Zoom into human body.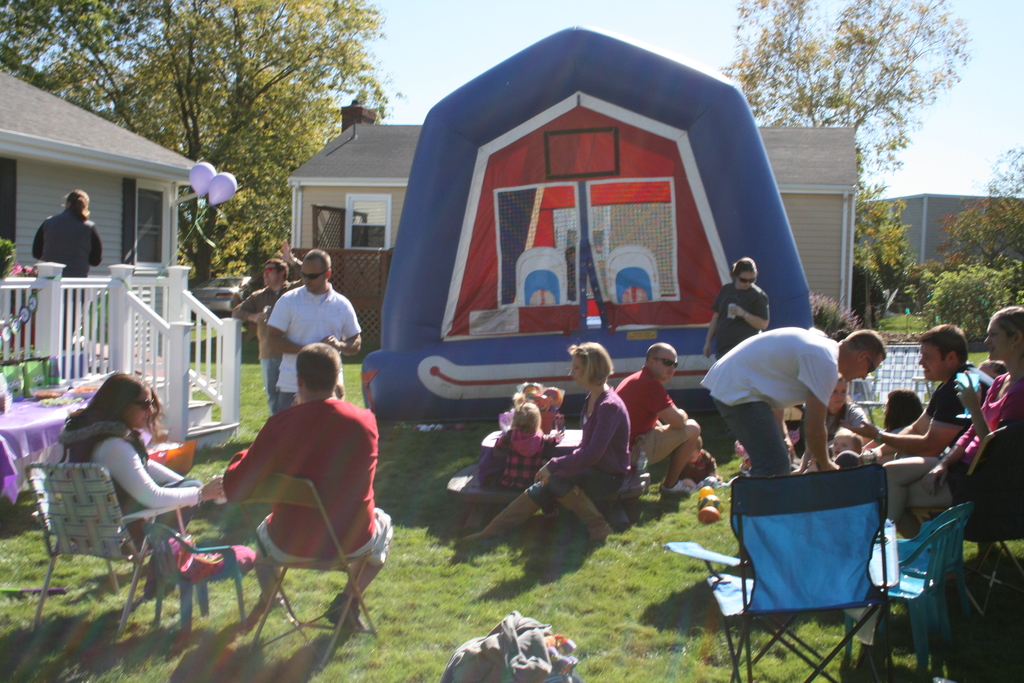
Zoom target: [left=261, top=283, right=365, bottom=407].
